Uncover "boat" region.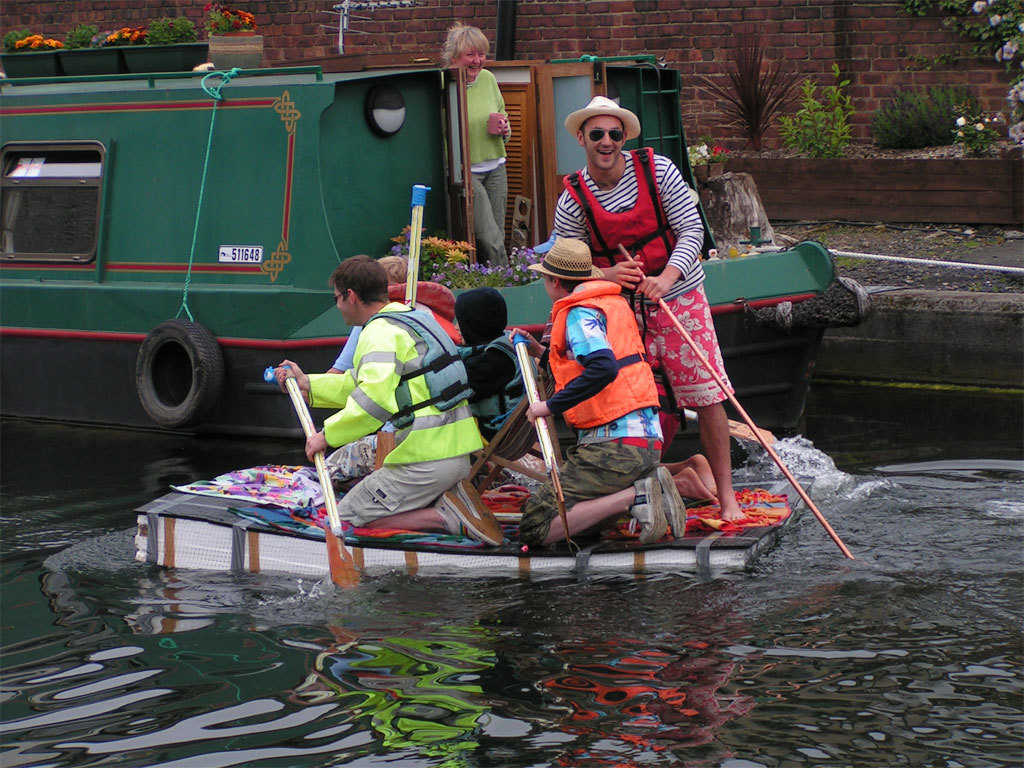
Uncovered: (0, 39, 859, 464).
